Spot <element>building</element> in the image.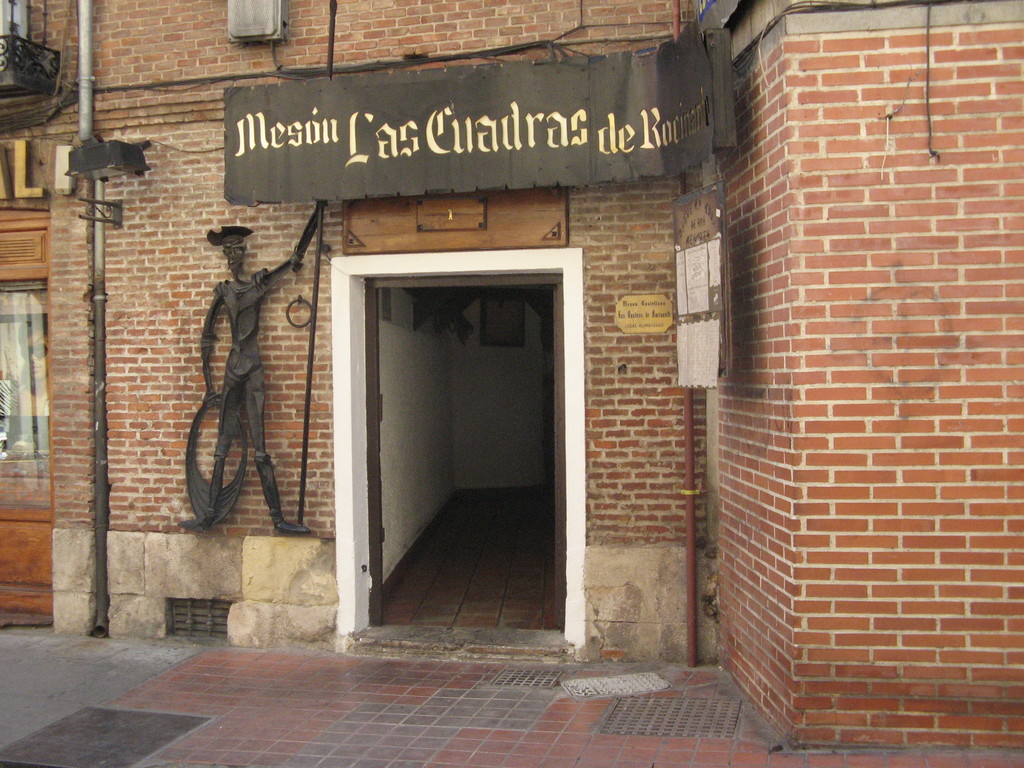
<element>building</element> found at bbox=[54, 0, 1023, 749].
